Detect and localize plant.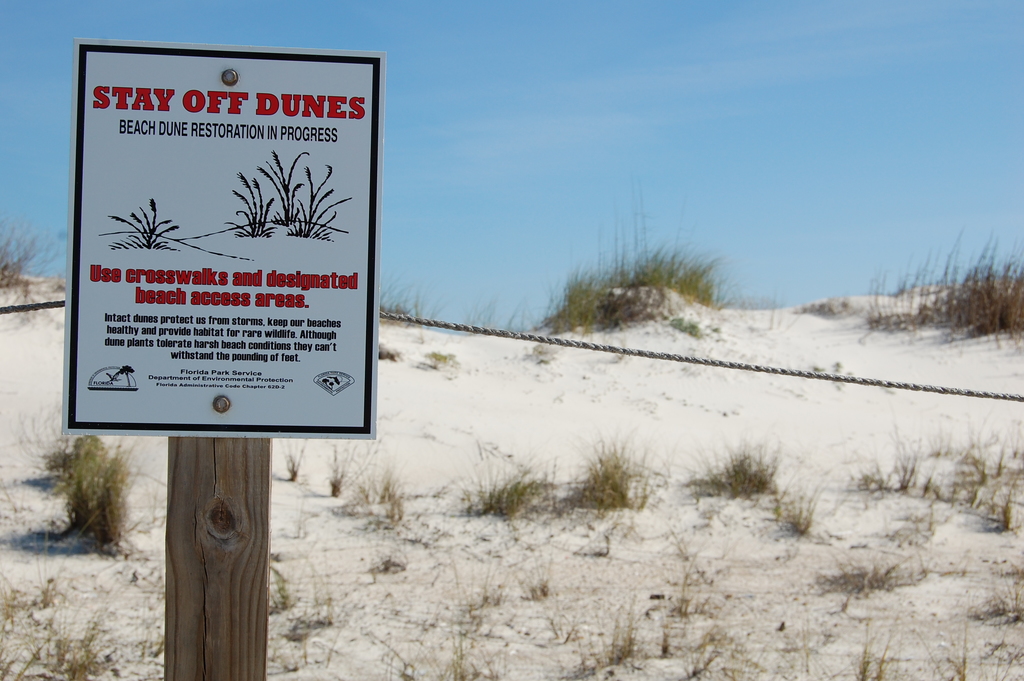
Localized at rect(30, 623, 130, 680).
